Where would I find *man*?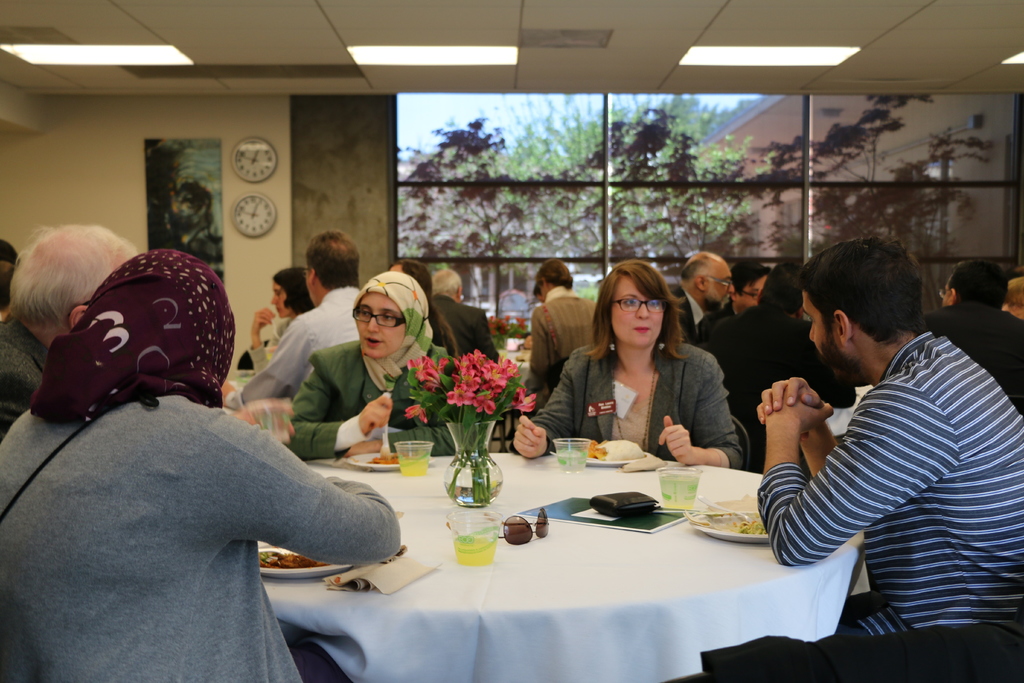
At bbox(666, 247, 737, 352).
